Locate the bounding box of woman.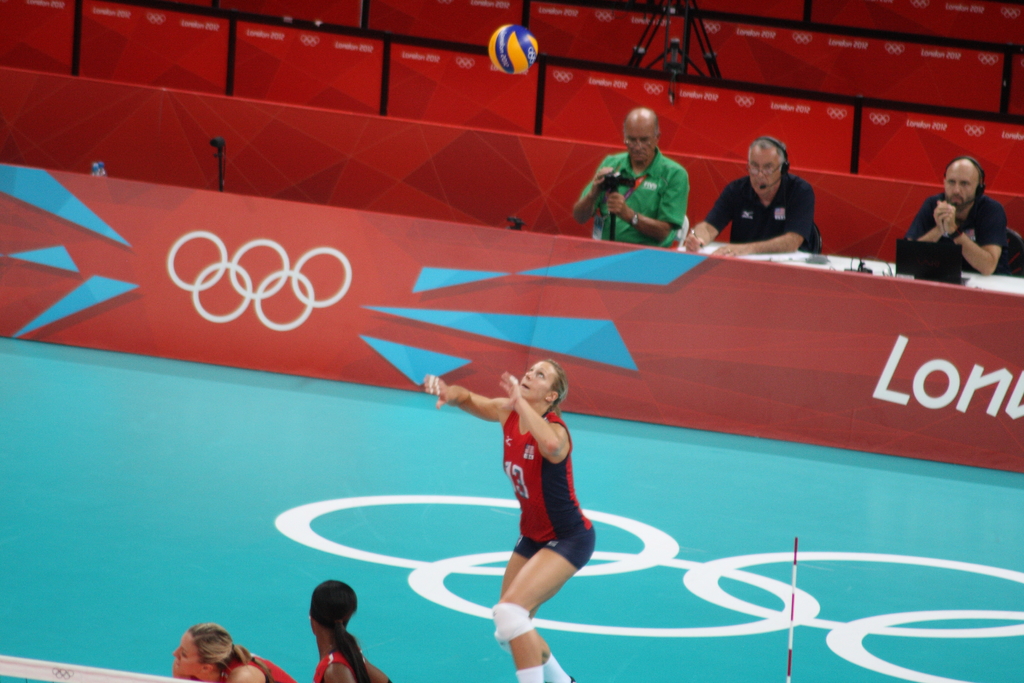
Bounding box: <box>174,624,295,682</box>.
